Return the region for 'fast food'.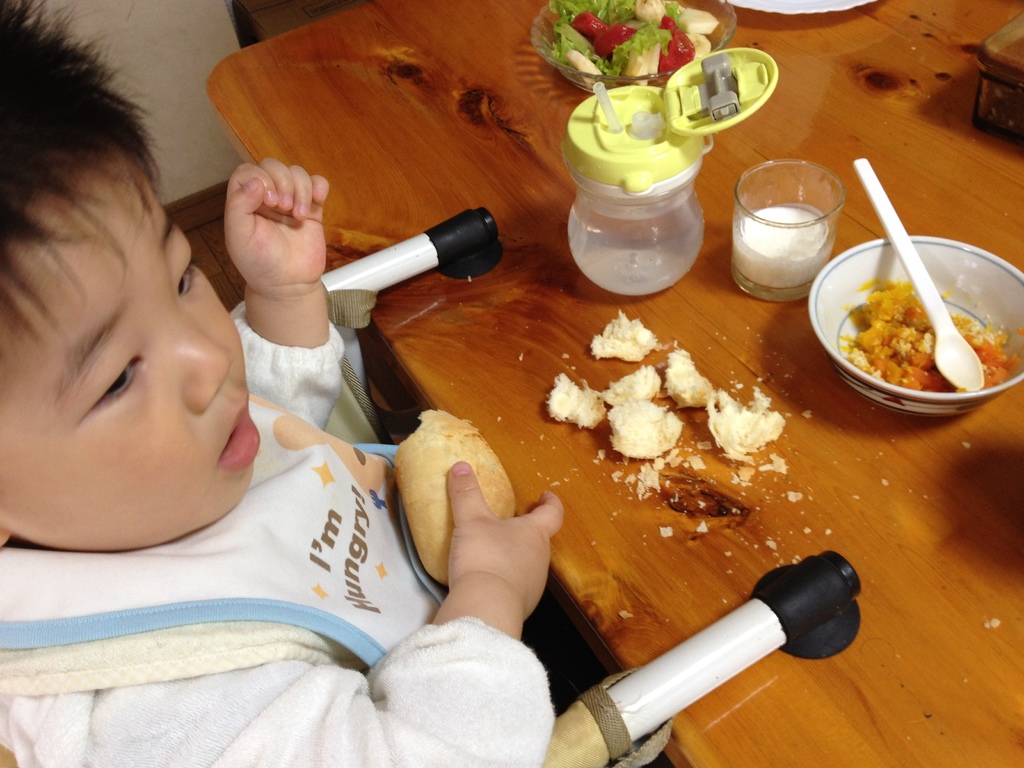
Rect(396, 405, 511, 582).
